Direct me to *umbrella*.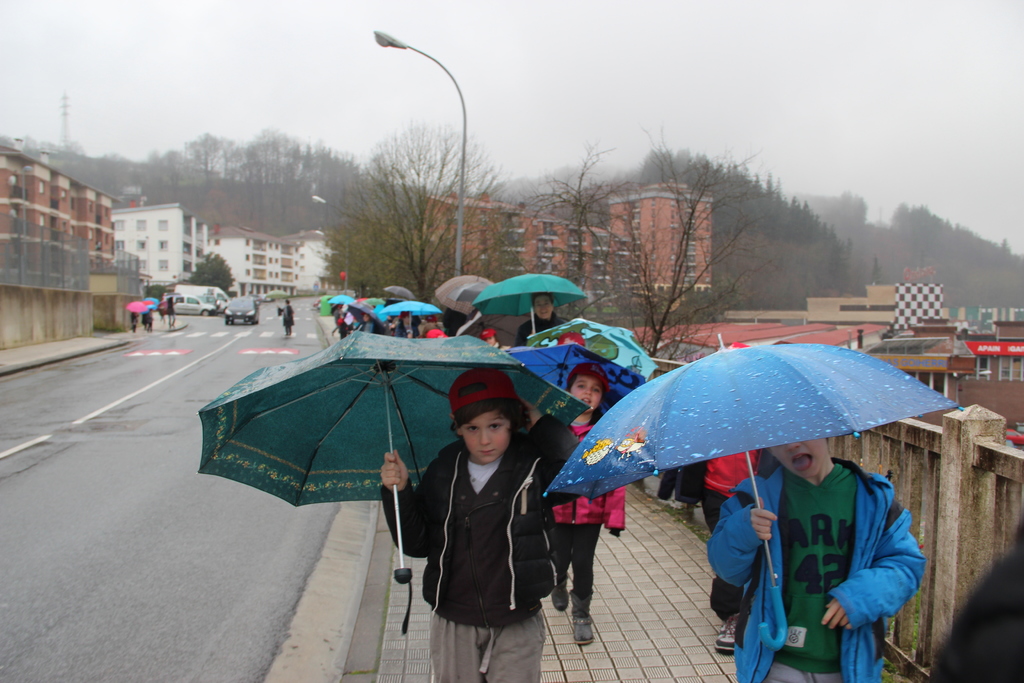
Direction: [146, 307, 156, 313].
